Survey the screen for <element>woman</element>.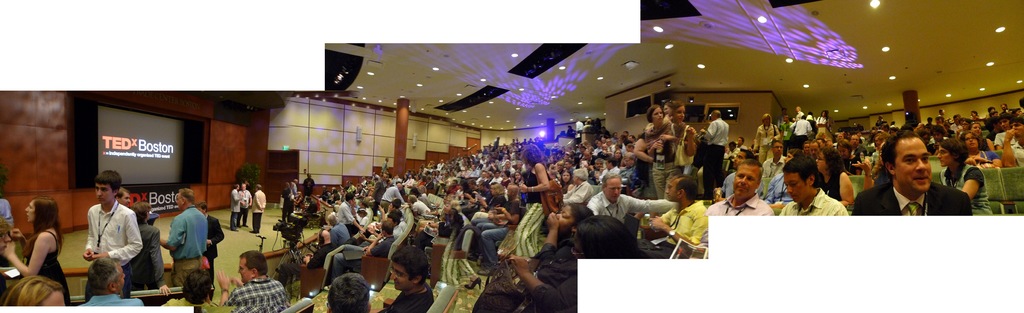
Survey found: bbox=(662, 101, 671, 122).
